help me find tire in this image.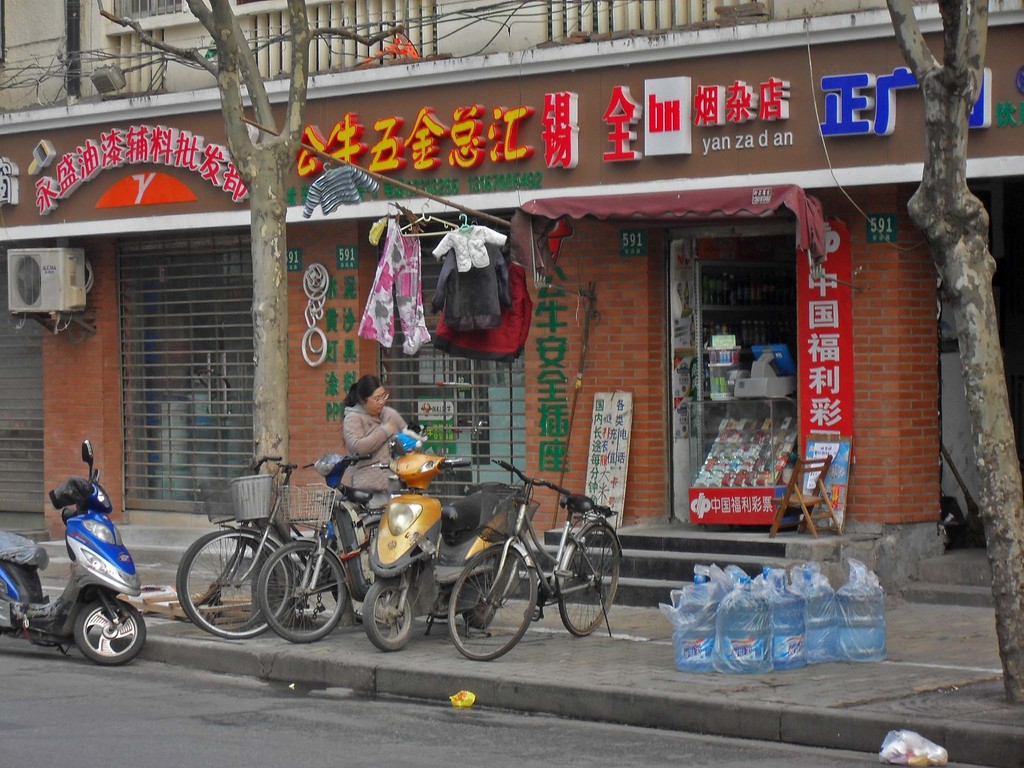
Found it: (left=179, top=527, right=292, bottom=641).
